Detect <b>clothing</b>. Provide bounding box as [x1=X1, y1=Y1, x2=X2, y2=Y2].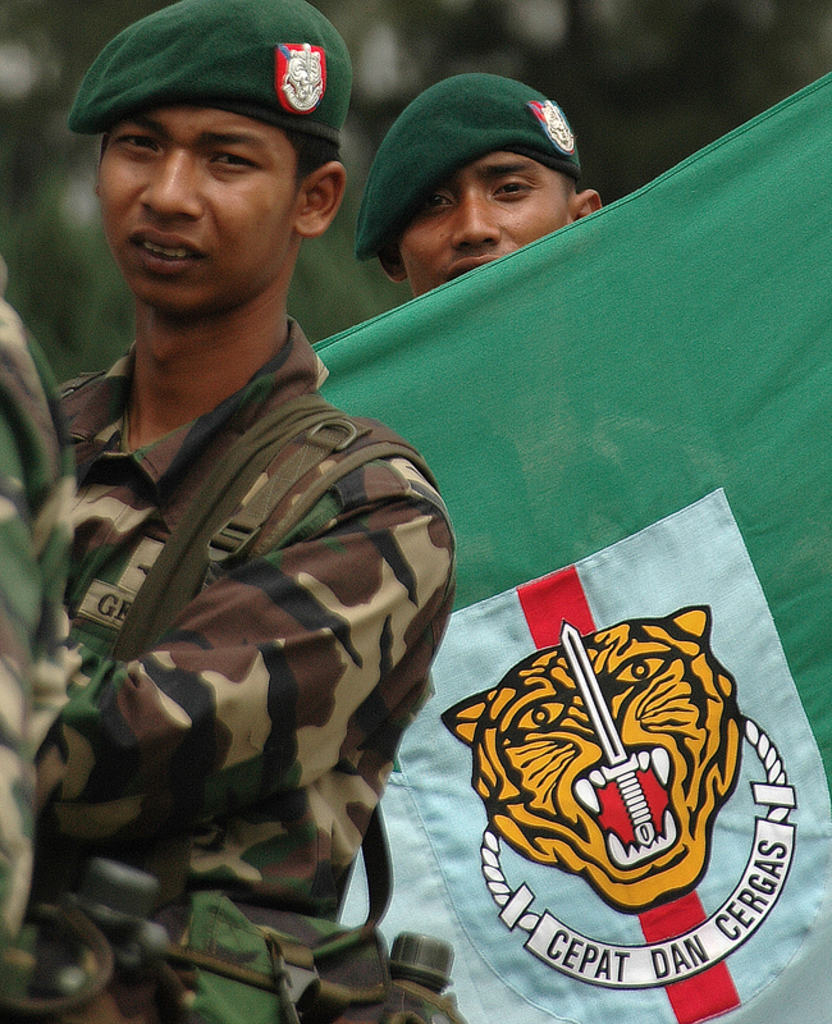
[x1=37, y1=218, x2=468, y2=970].
